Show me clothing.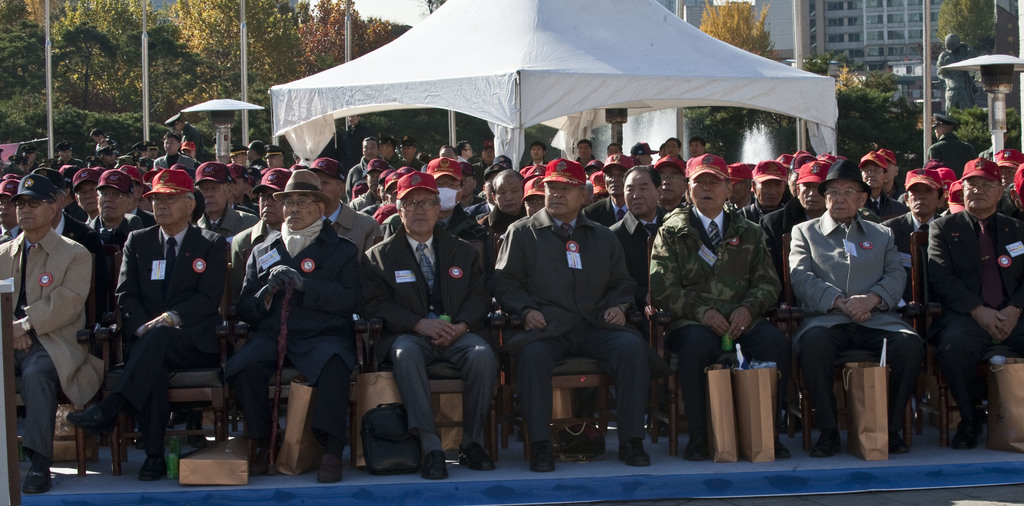
clothing is here: [493, 214, 641, 441].
